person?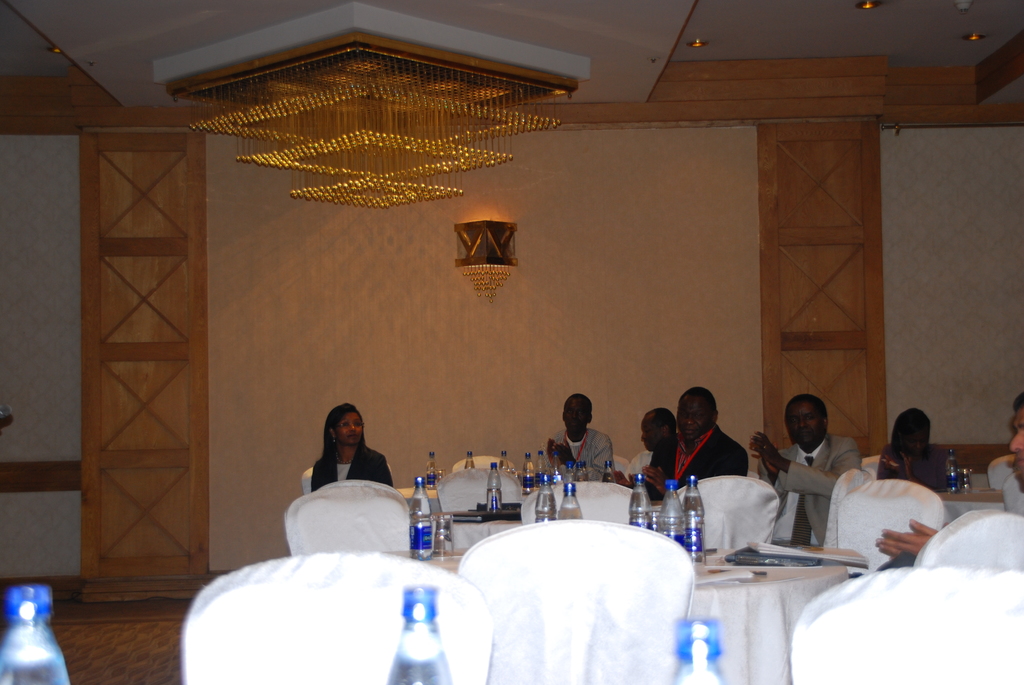
crop(877, 397, 1023, 558)
